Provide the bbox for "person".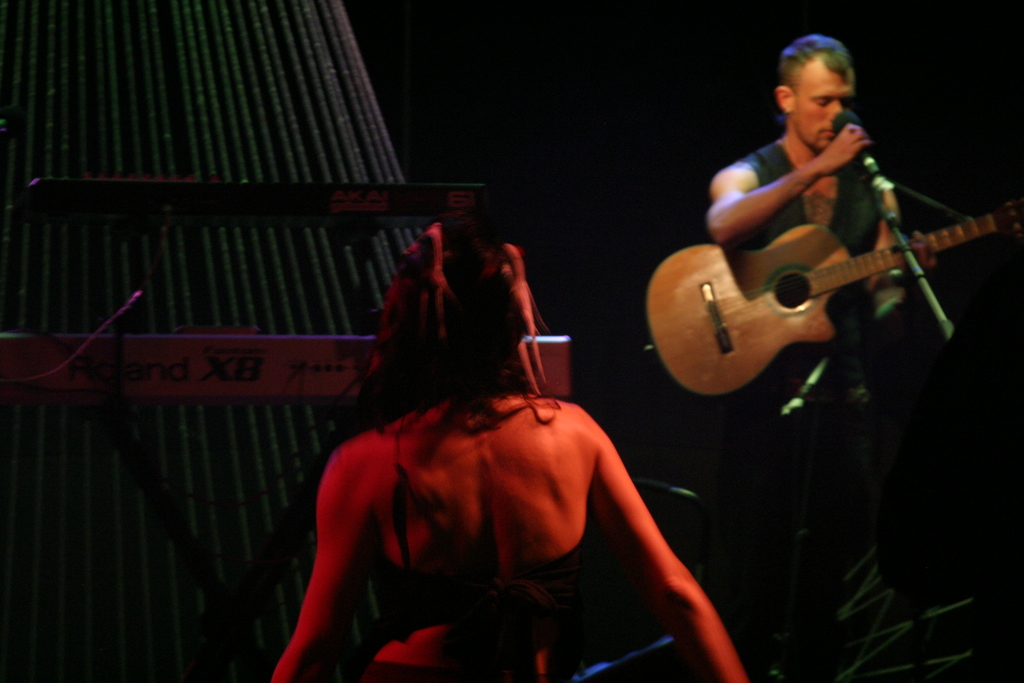
(237, 291, 721, 675).
